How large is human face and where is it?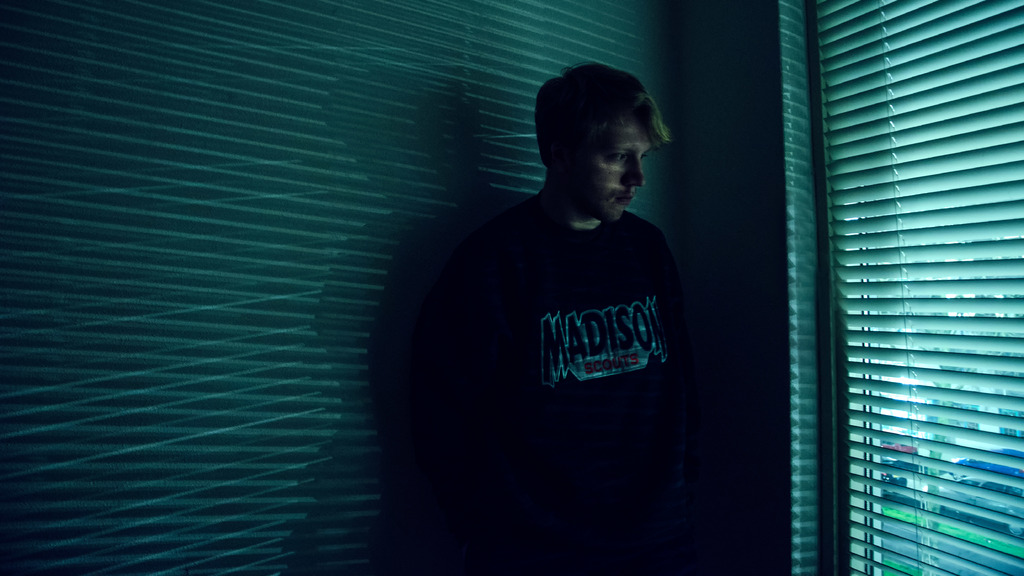
Bounding box: <bbox>569, 120, 650, 224</bbox>.
